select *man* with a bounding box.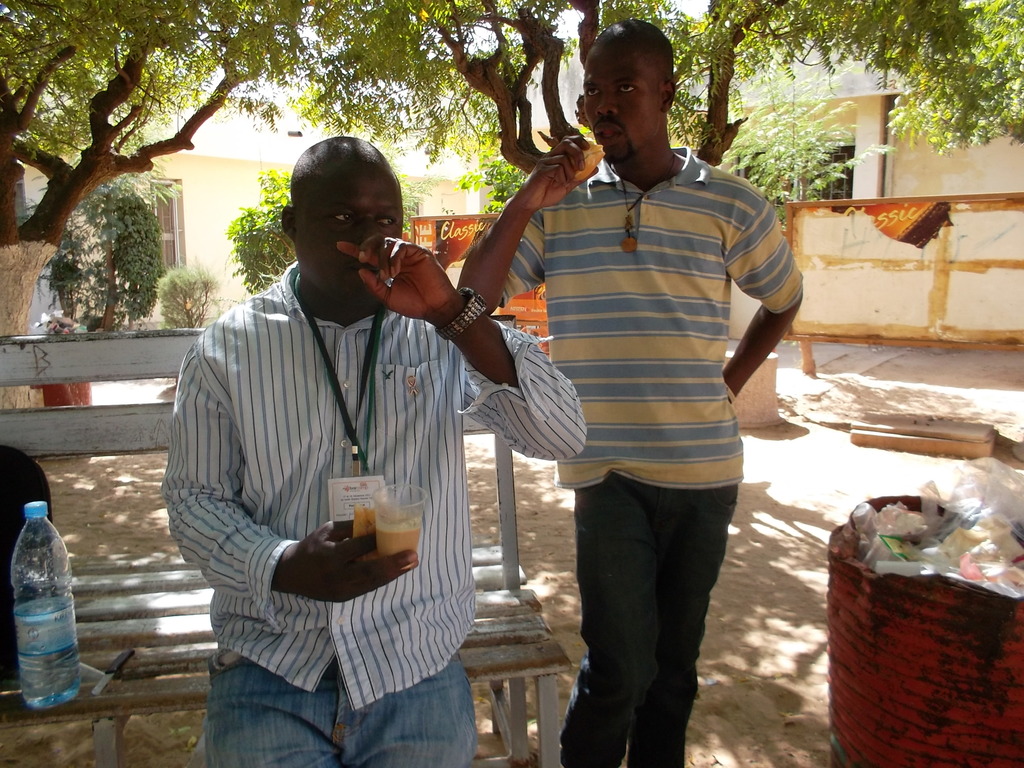
bbox=[153, 90, 524, 767].
